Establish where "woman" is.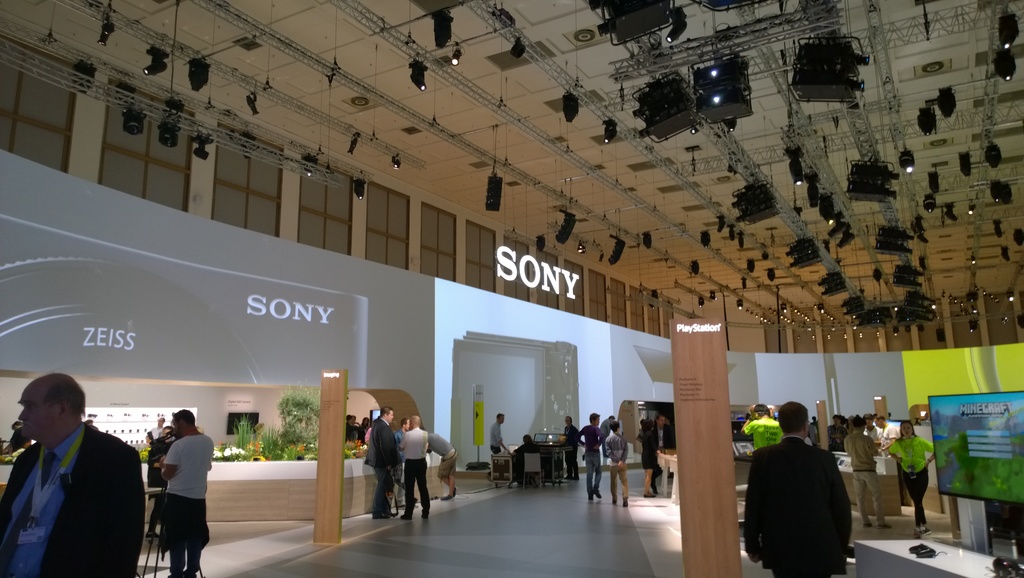
Established at bbox(357, 418, 371, 445).
